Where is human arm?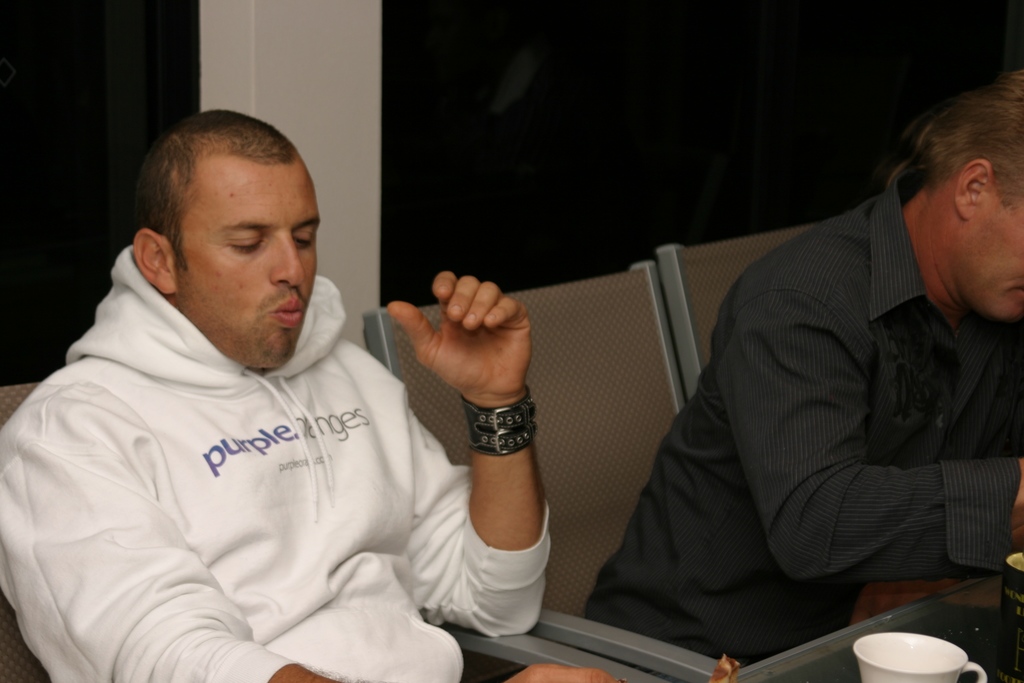
pyautogui.locateOnScreen(712, 308, 1023, 582).
